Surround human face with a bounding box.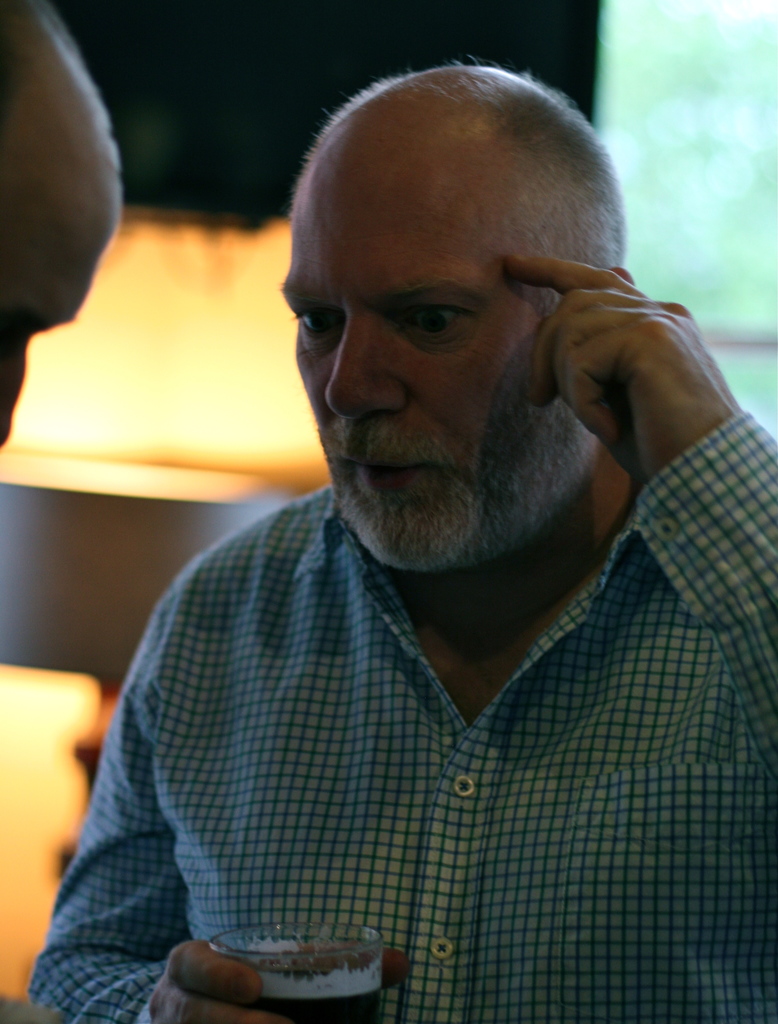
278 182 591 566.
